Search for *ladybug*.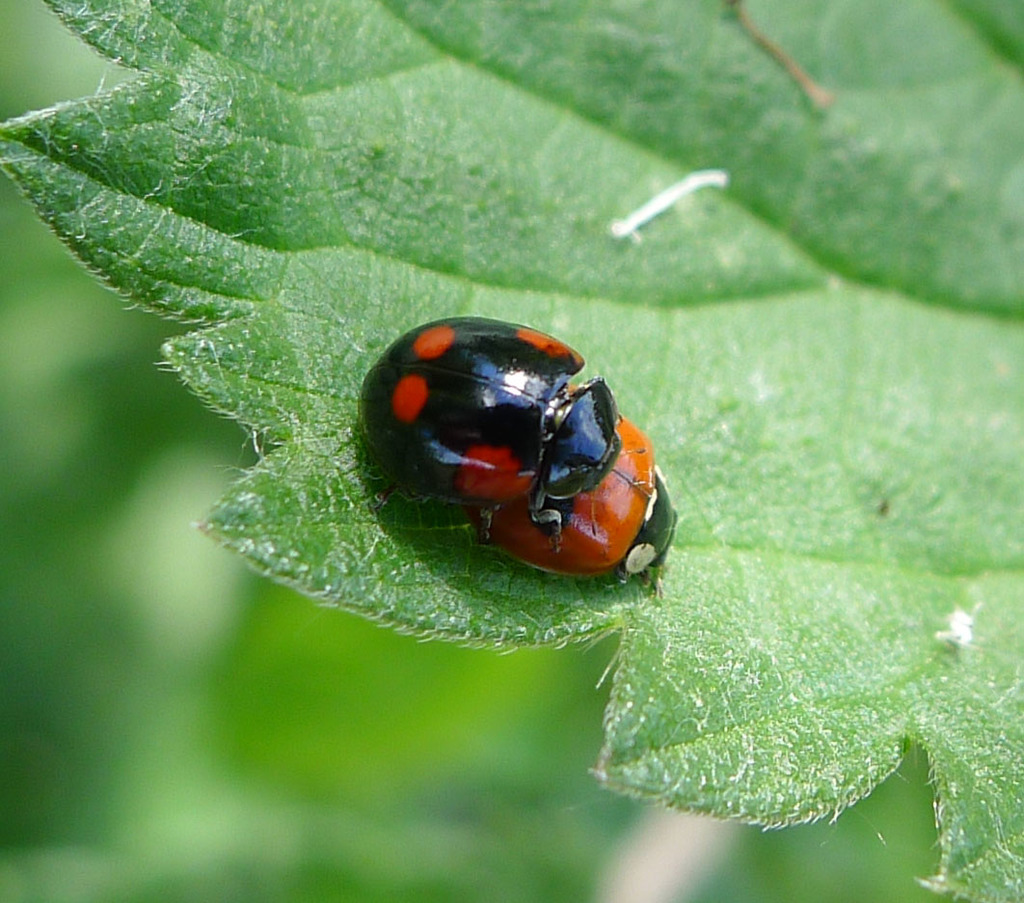
Found at detection(360, 316, 644, 555).
